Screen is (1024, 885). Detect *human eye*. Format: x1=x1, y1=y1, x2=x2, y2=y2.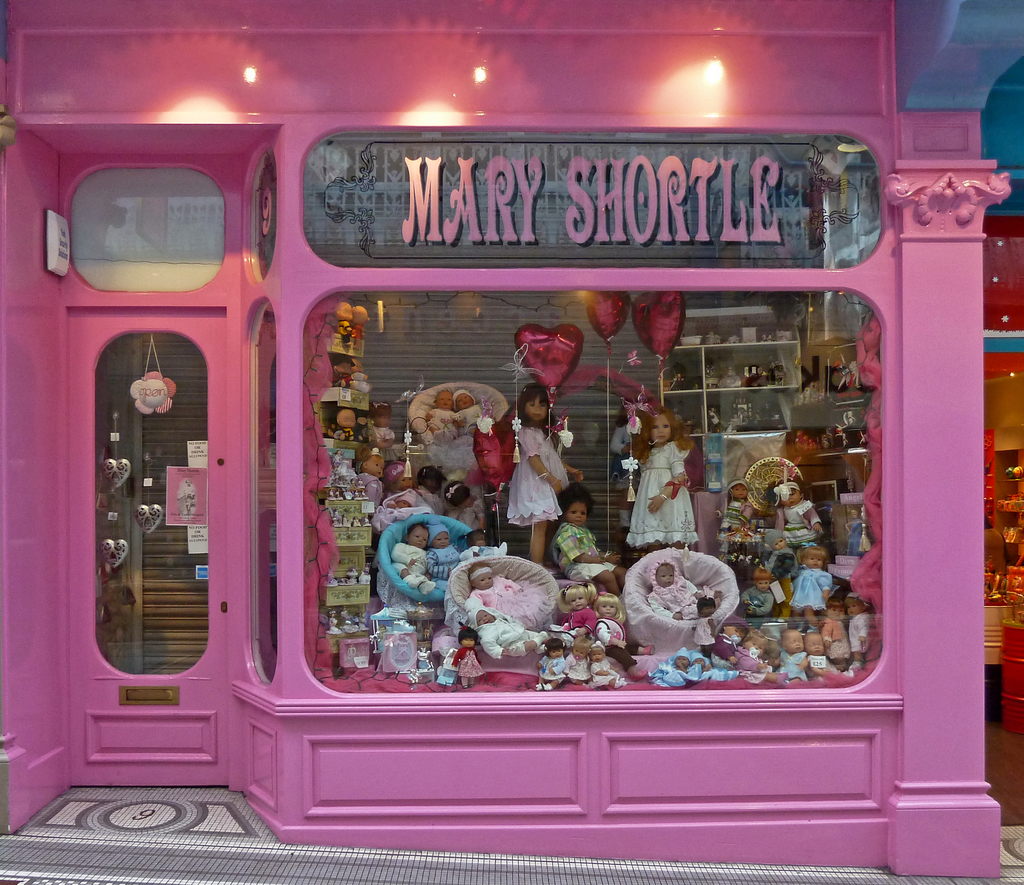
x1=529, y1=401, x2=534, y2=407.
